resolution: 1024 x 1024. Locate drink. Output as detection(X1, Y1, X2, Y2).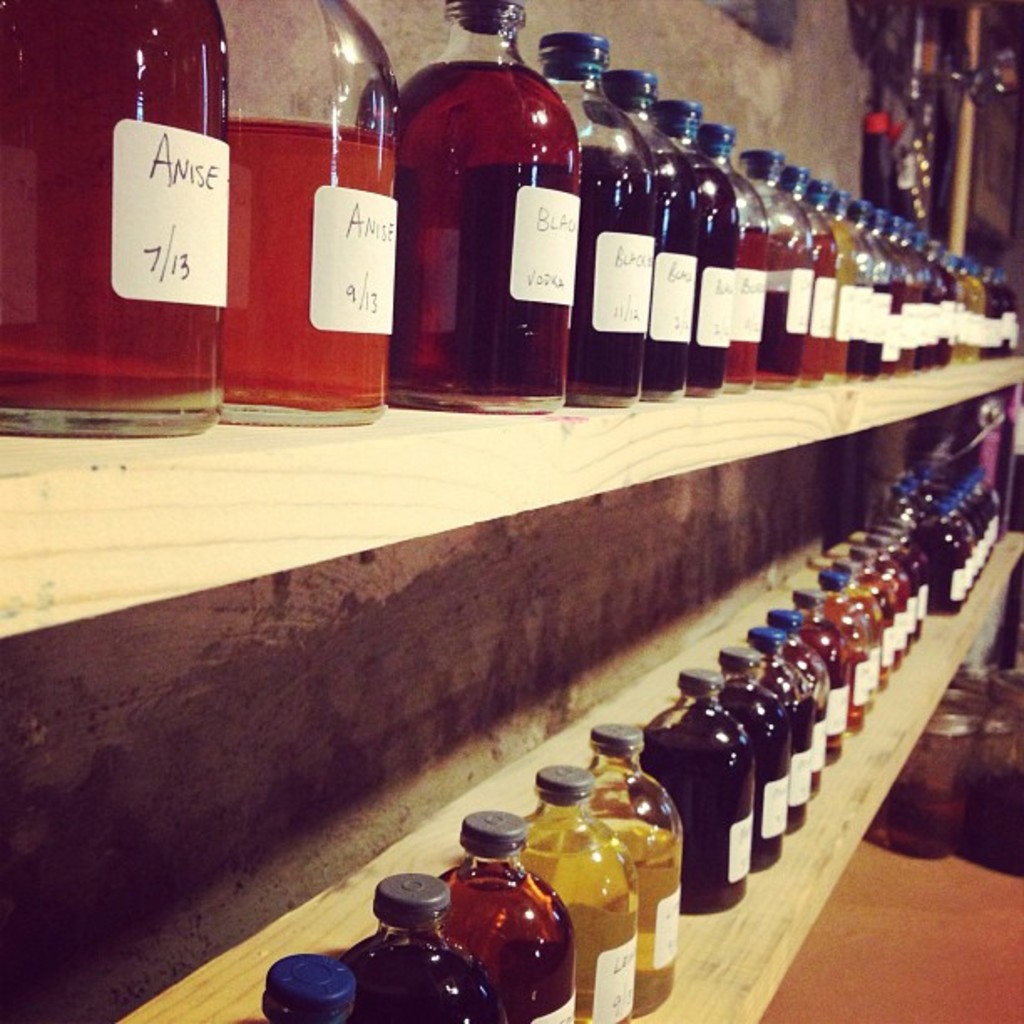
detection(223, 18, 403, 393).
